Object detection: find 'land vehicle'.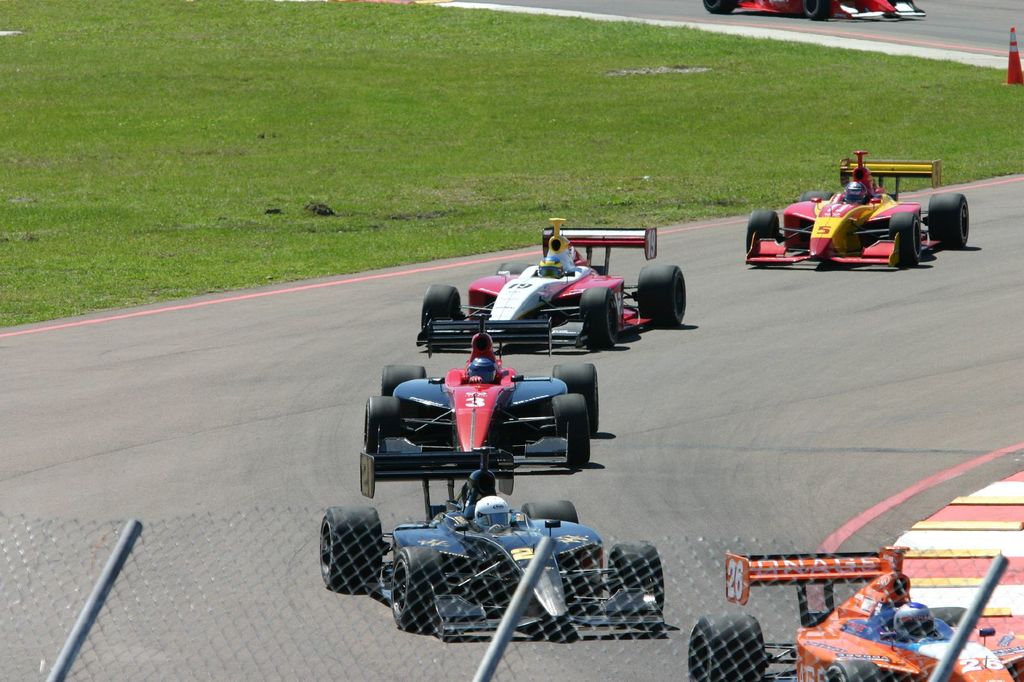
[x1=419, y1=214, x2=687, y2=350].
